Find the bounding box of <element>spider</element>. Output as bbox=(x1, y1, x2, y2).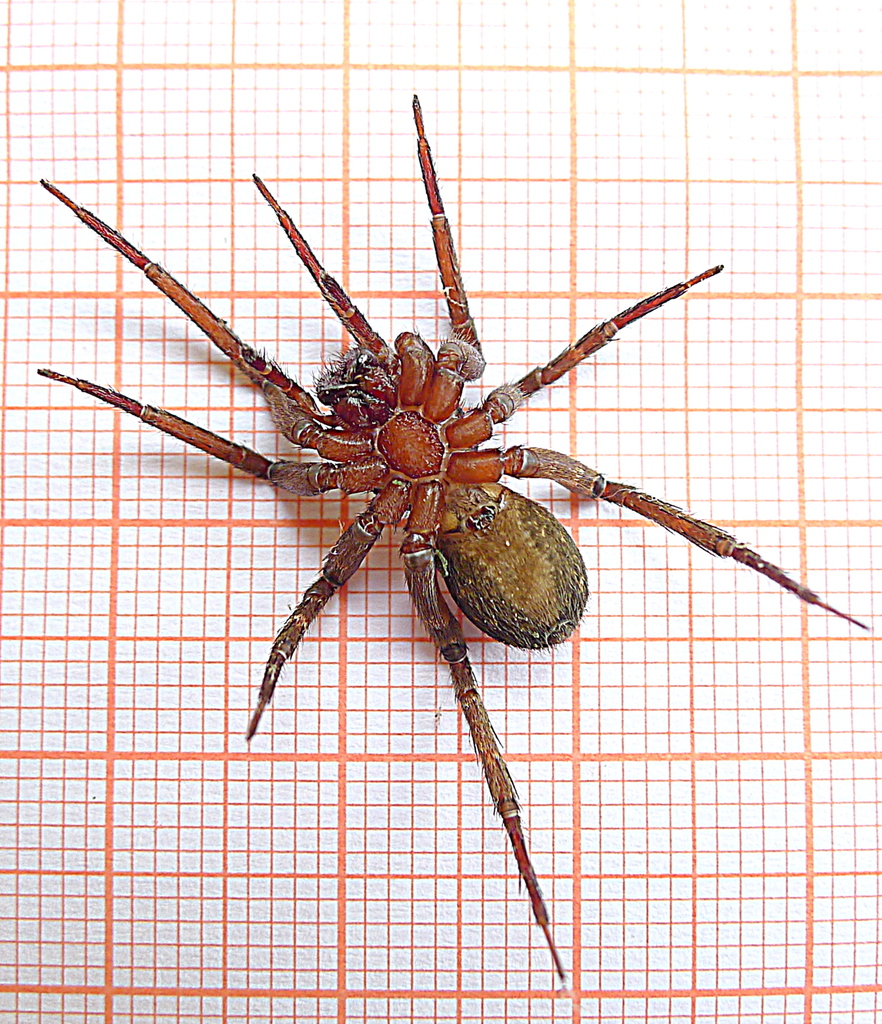
bbox=(36, 92, 870, 986).
